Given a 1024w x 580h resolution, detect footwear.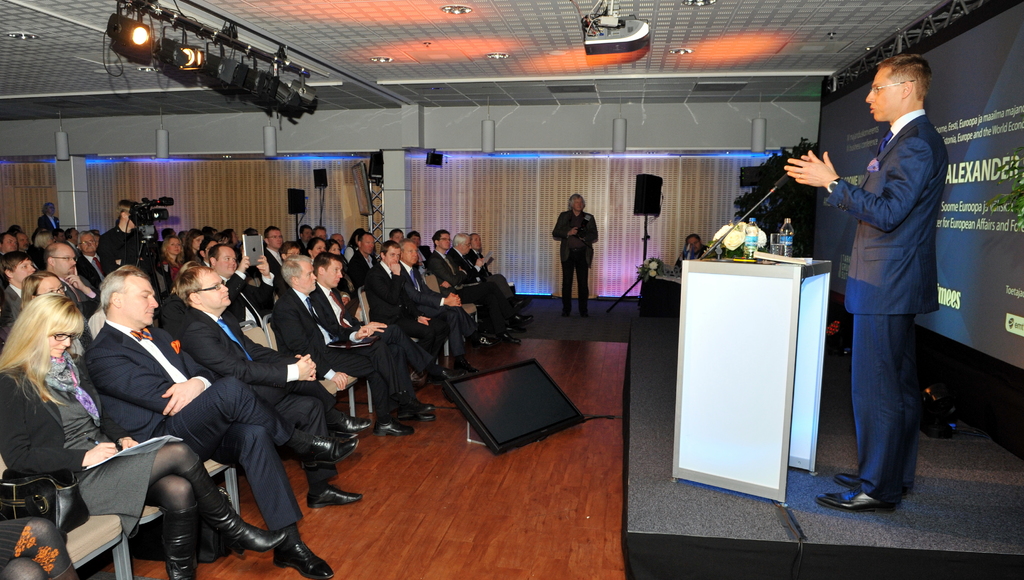
crop(276, 540, 330, 579).
